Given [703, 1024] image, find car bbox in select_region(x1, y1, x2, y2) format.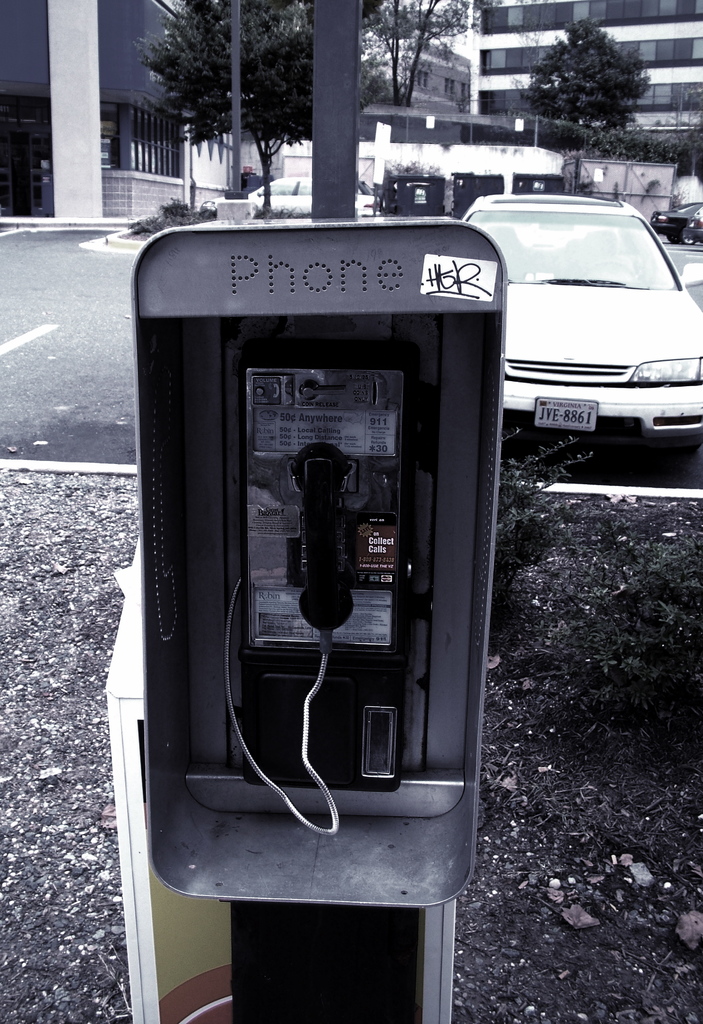
select_region(450, 193, 702, 476).
